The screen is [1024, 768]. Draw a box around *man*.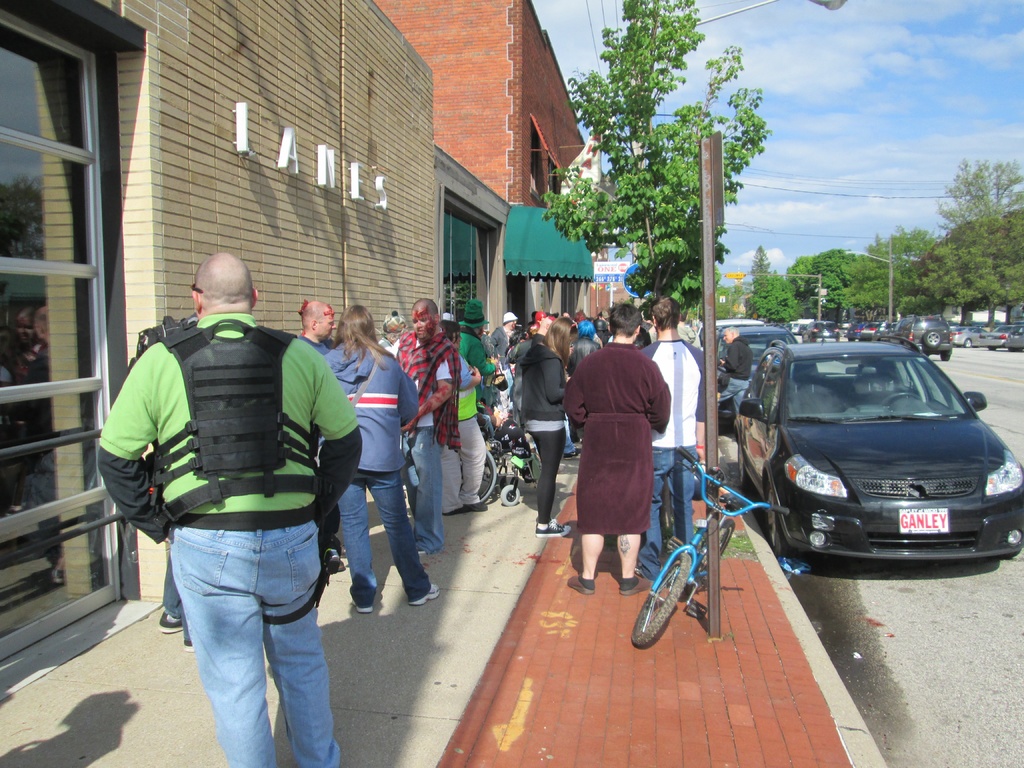
pyautogui.locateOnScreen(386, 302, 464, 551).
